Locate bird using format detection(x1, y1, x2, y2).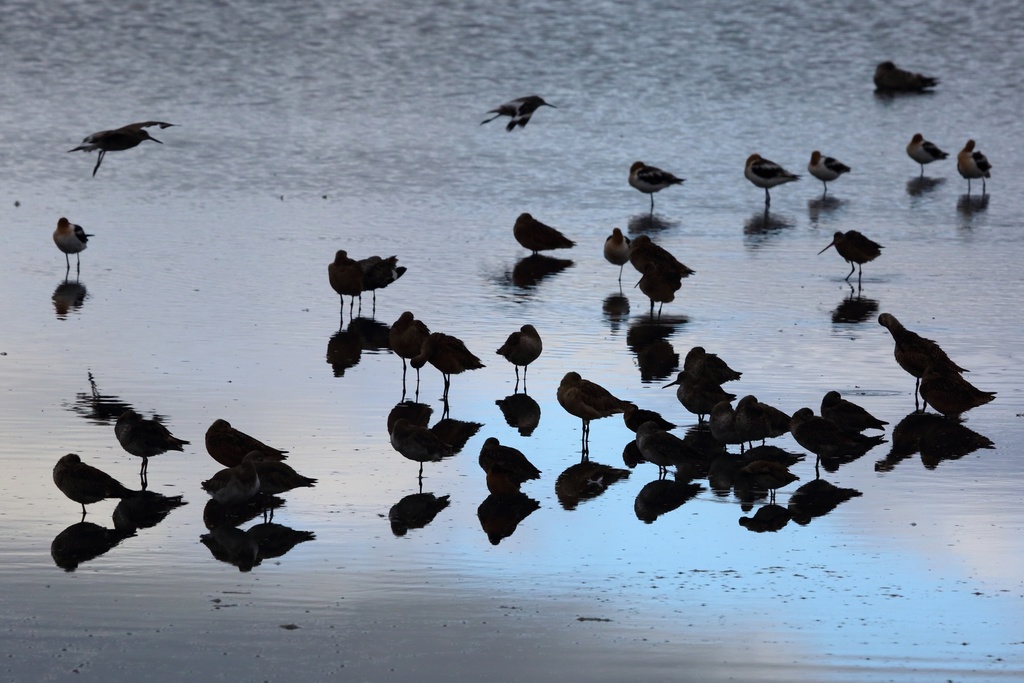
detection(628, 160, 681, 208).
